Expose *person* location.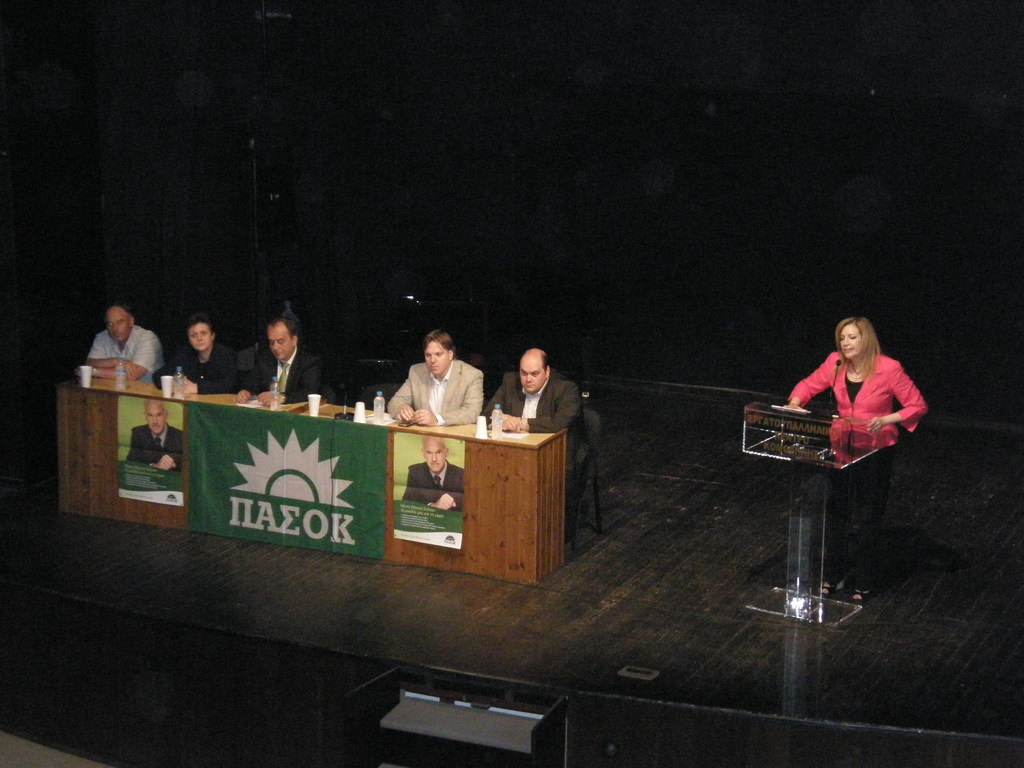
Exposed at <region>384, 324, 486, 426</region>.
